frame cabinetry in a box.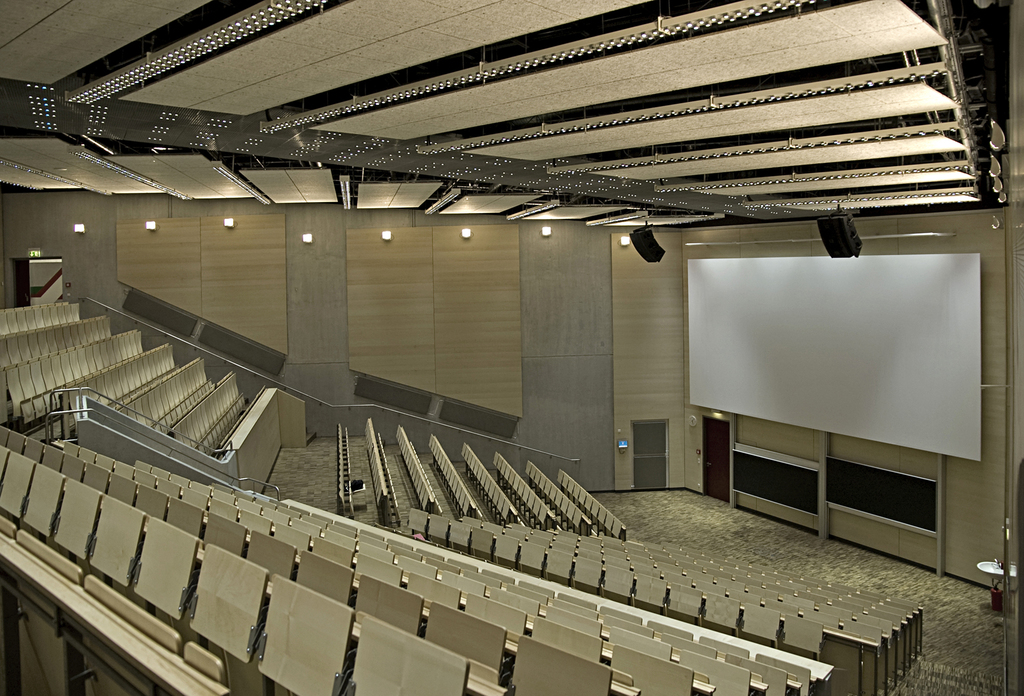
BBox(723, 395, 970, 570).
